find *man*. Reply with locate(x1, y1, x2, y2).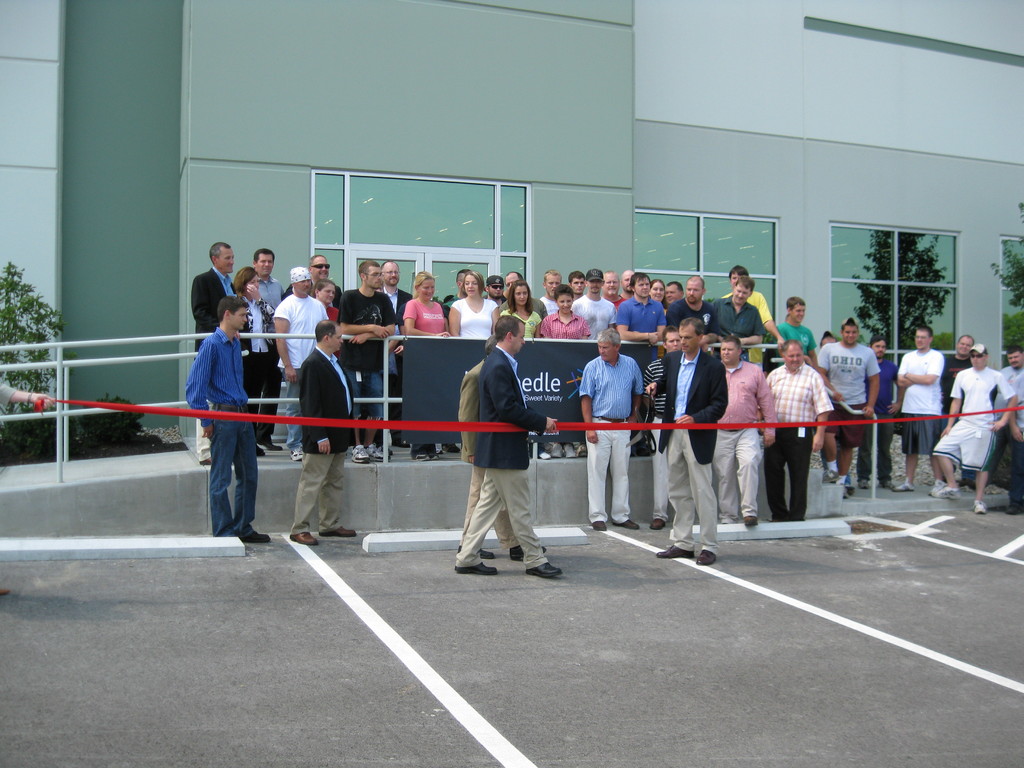
locate(637, 329, 689, 532).
